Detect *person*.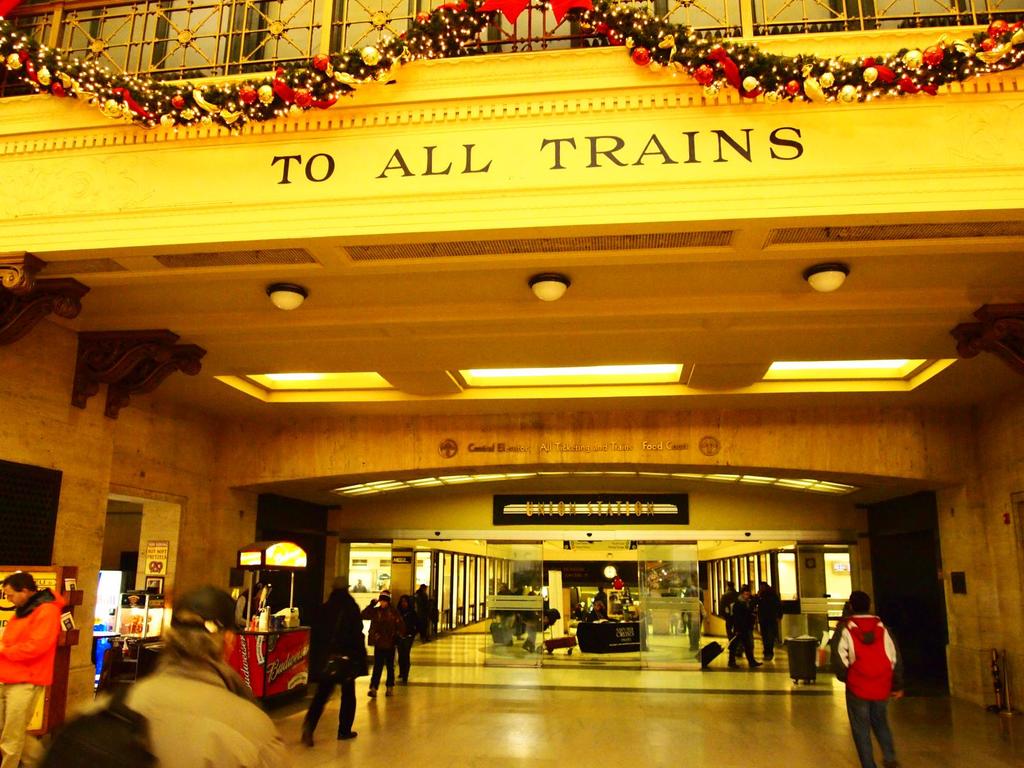
Detected at bbox=(844, 602, 851, 615).
